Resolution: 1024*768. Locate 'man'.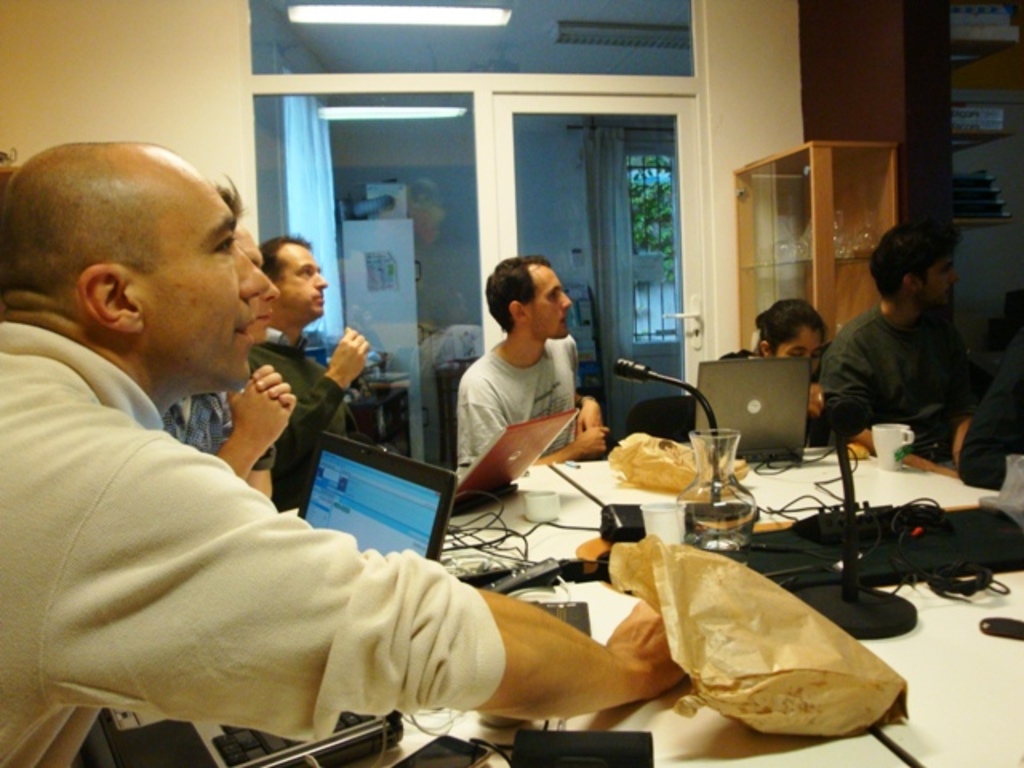
(x1=0, y1=136, x2=682, y2=766).
